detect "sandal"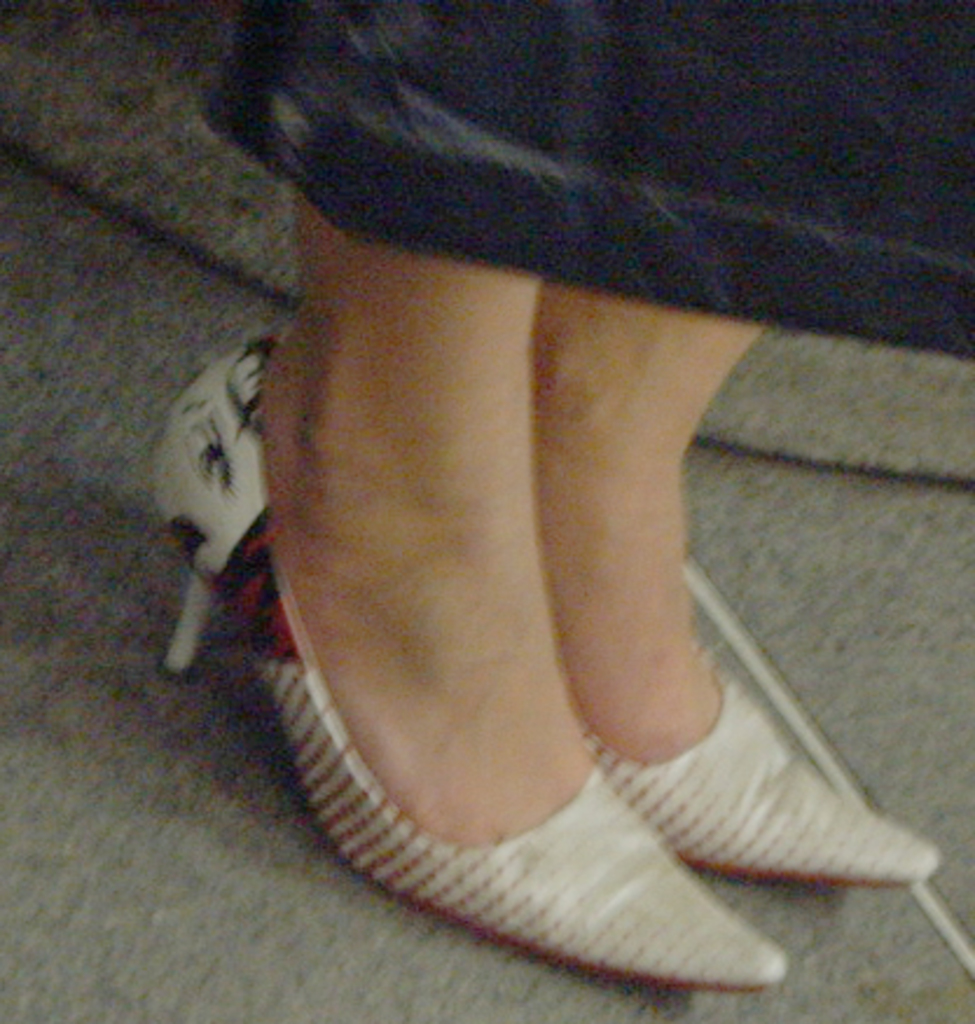
BBox(150, 348, 793, 991)
